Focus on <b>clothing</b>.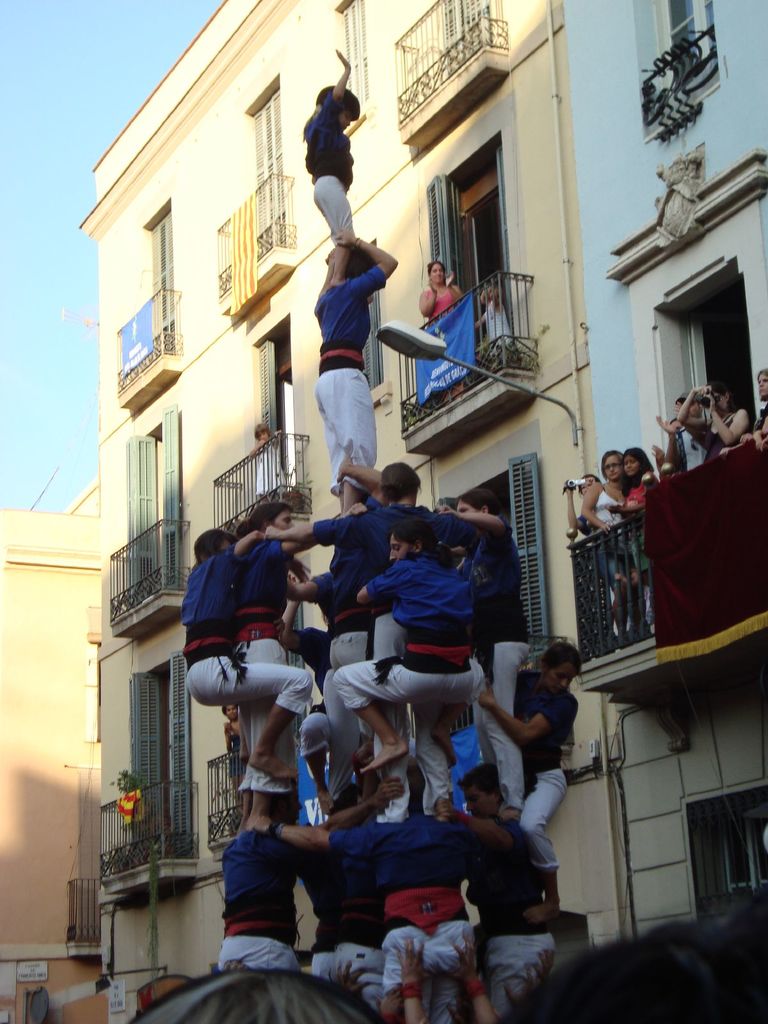
Focused at (327, 810, 497, 1022).
